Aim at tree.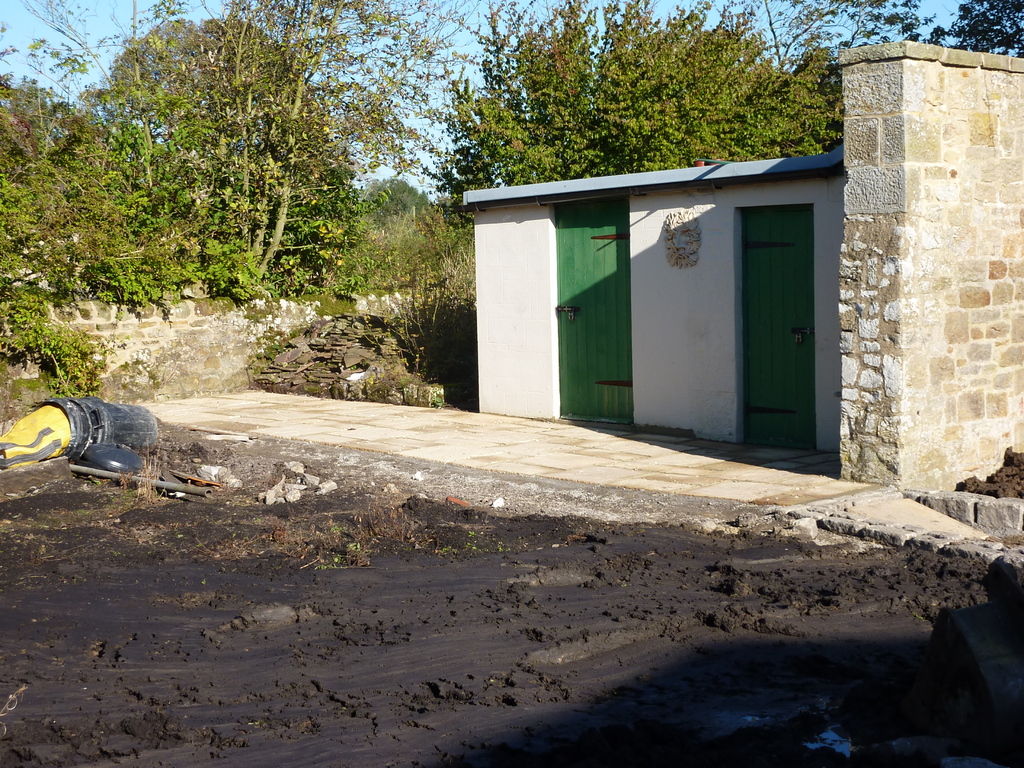
Aimed at bbox=[406, 0, 949, 223].
